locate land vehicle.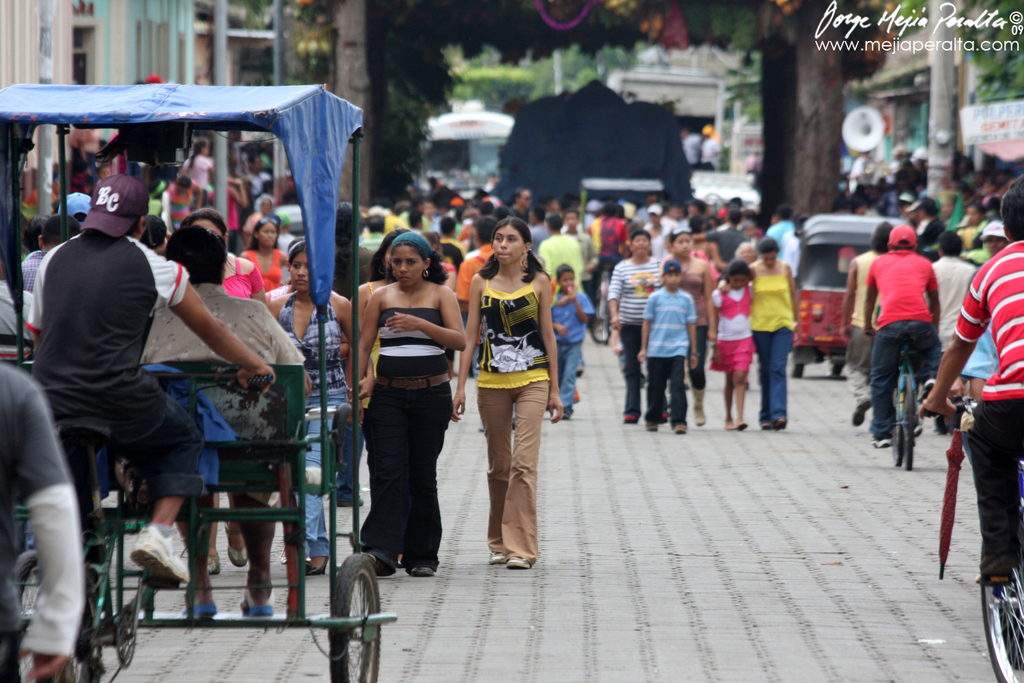
Bounding box: {"x1": 0, "y1": 68, "x2": 458, "y2": 654}.
